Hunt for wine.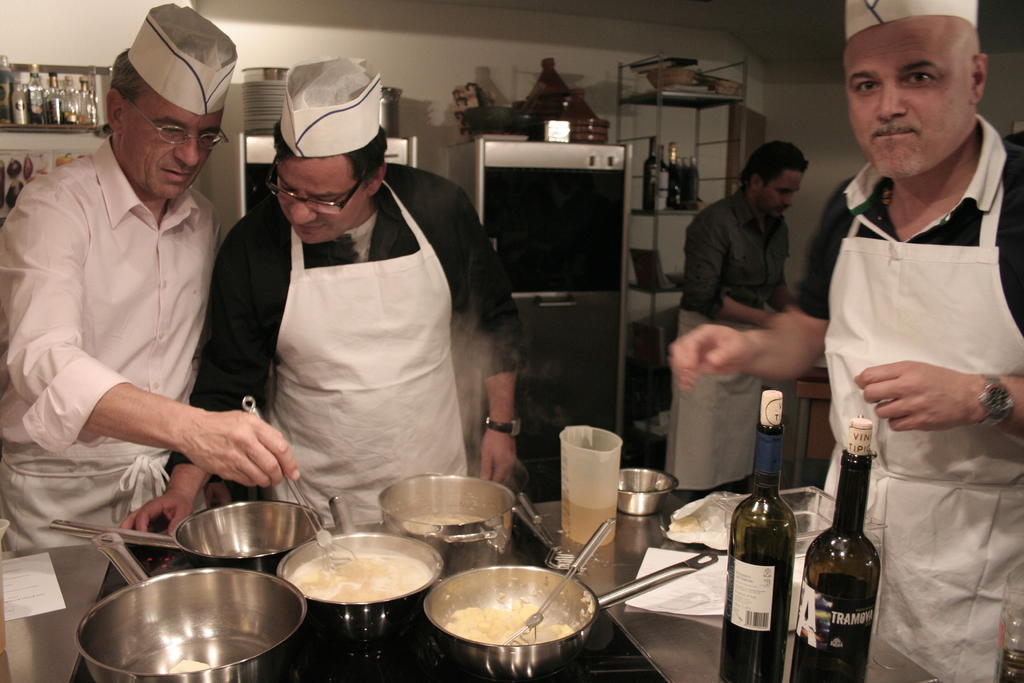
Hunted down at (left=801, top=422, right=878, bottom=682).
